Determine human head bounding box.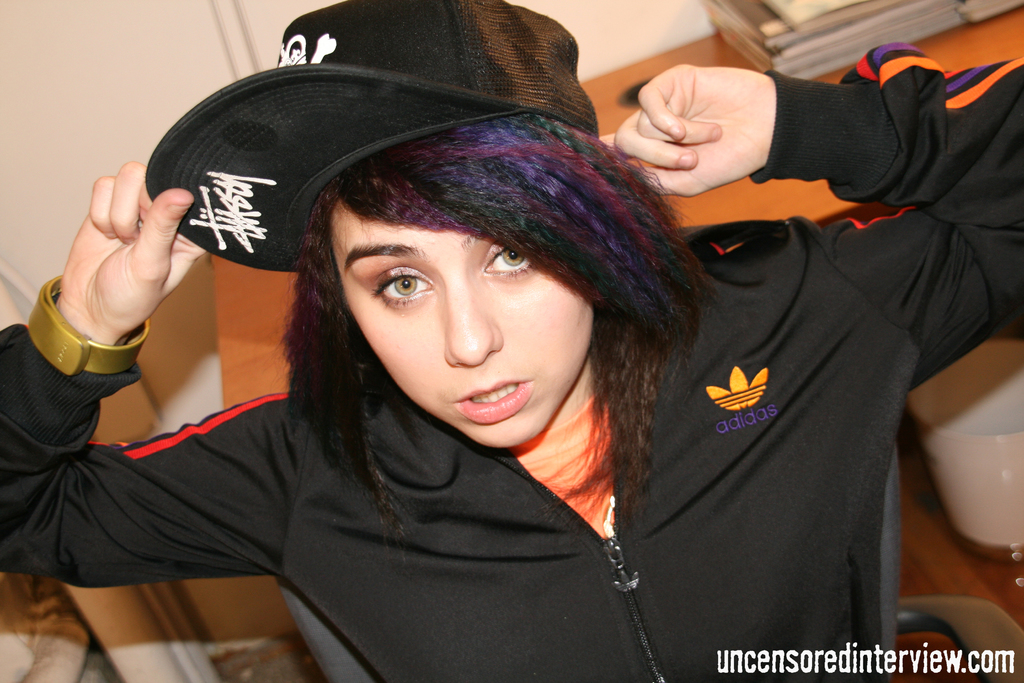
Determined: pyautogui.locateOnScreen(280, 0, 675, 448).
